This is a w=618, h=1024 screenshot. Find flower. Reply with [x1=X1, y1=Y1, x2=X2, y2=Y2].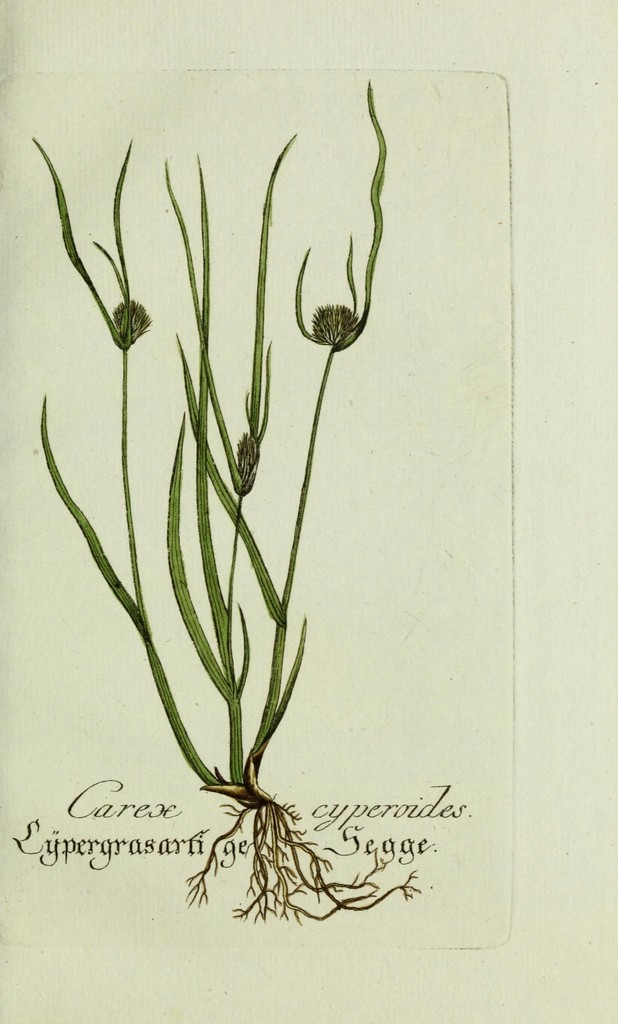
[x1=299, y1=300, x2=359, y2=344].
